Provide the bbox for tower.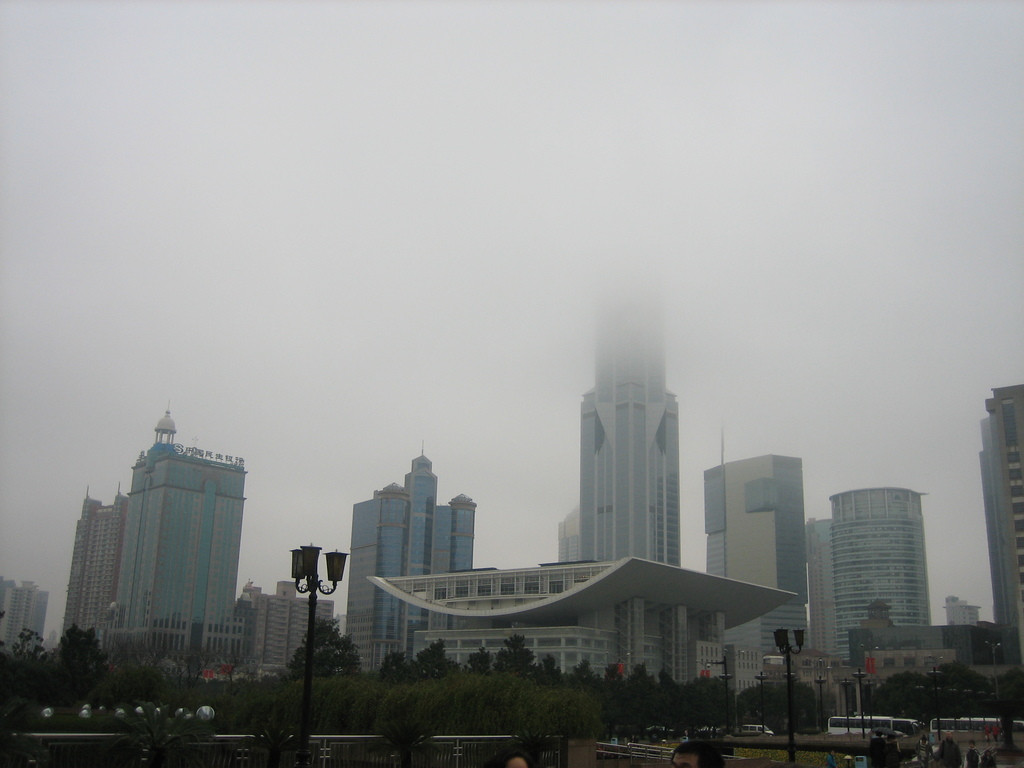
BBox(344, 450, 479, 674).
